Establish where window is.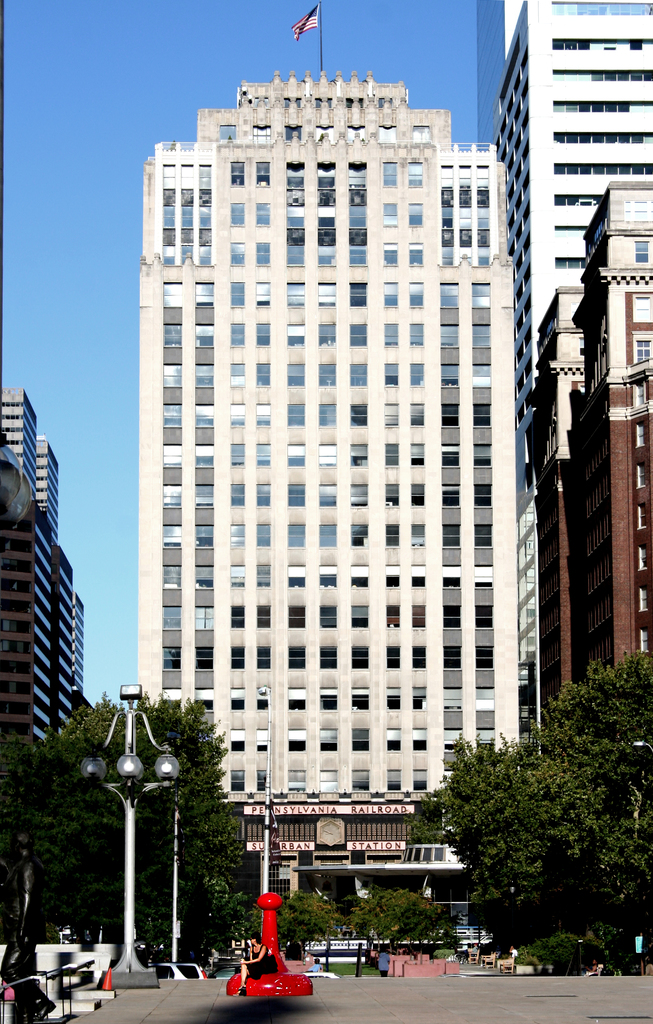
Established at (x1=255, y1=726, x2=275, y2=758).
